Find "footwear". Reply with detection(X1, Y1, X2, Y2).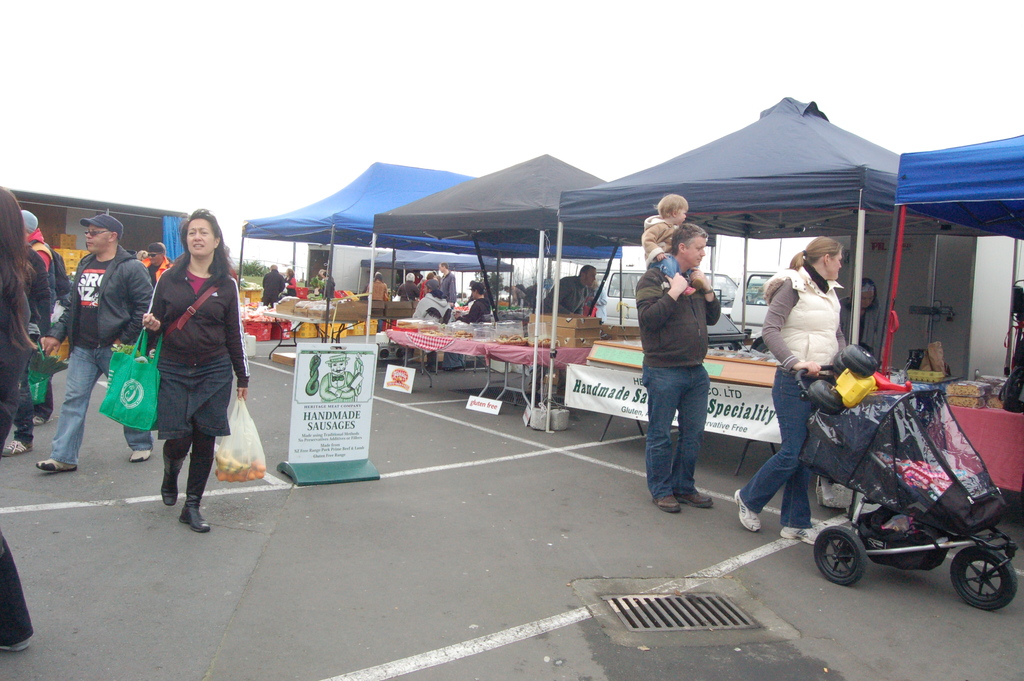
detection(36, 457, 74, 472).
